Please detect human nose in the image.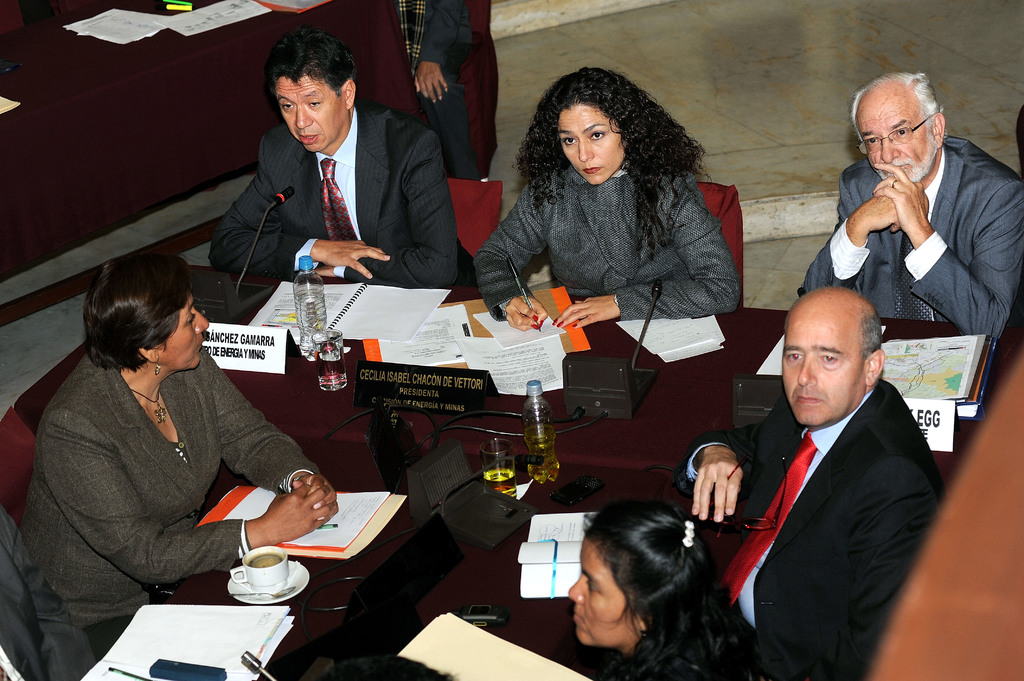
region(568, 576, 586, 605).
